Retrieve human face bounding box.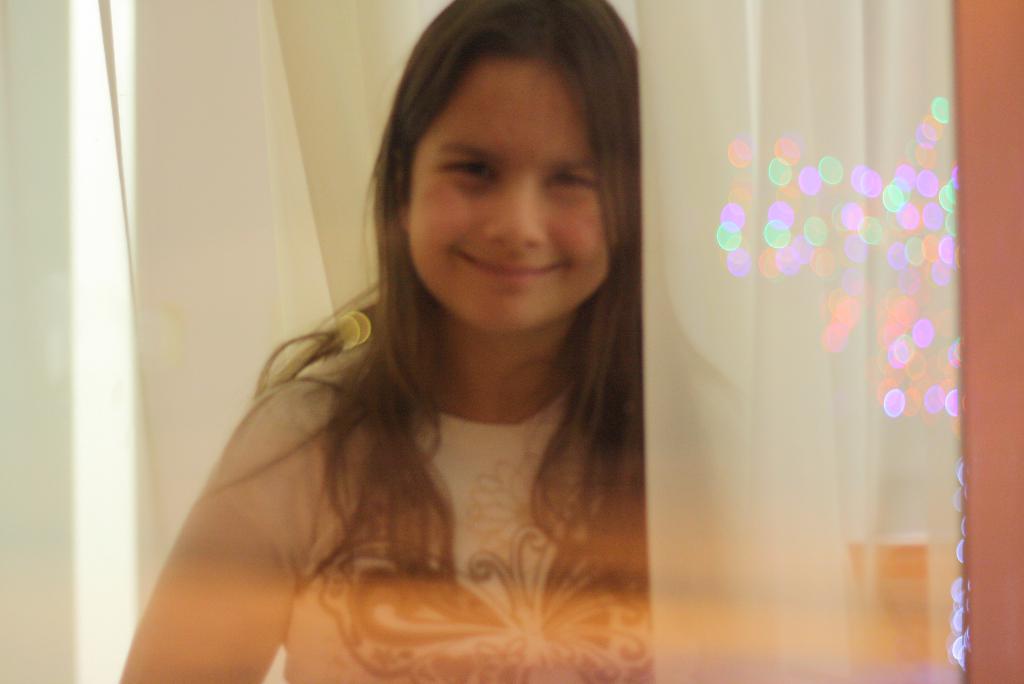
Bounding box: 412,60,610,329.
